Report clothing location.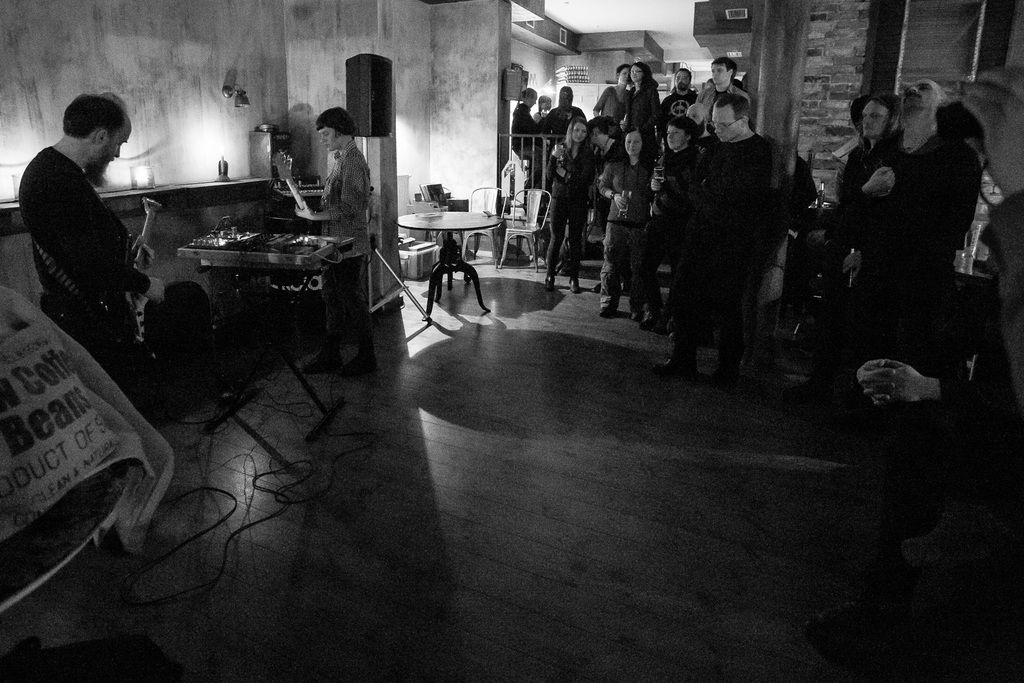
Report: box=[543, 133, 601, 293].
